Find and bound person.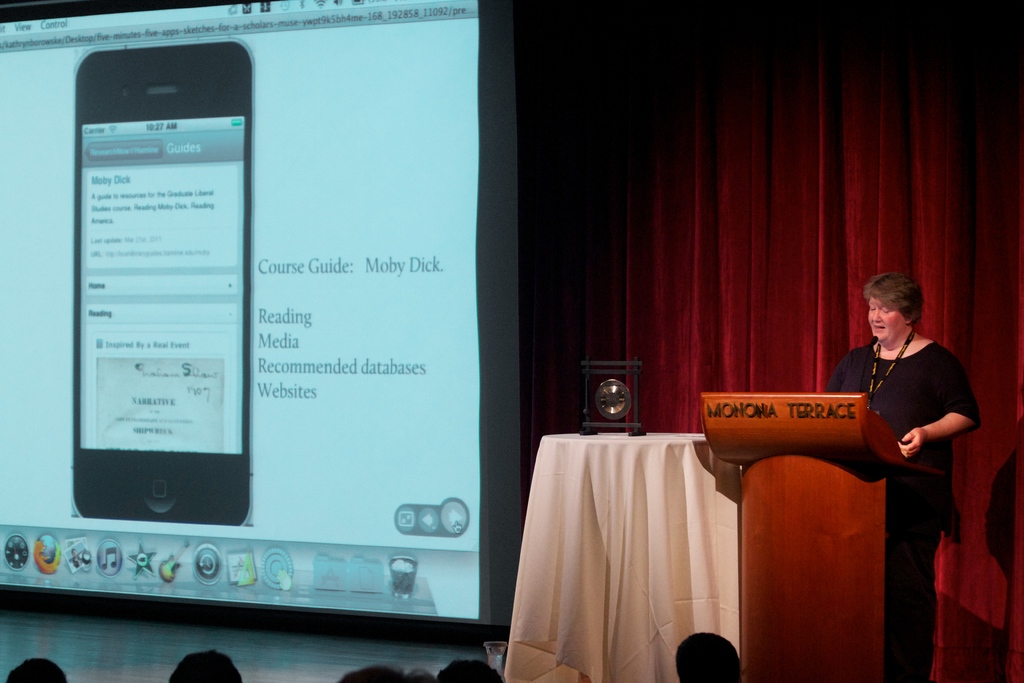
Bound: {"x1": 819, "y1": 267, "x2": 983, "y2": 682}.
